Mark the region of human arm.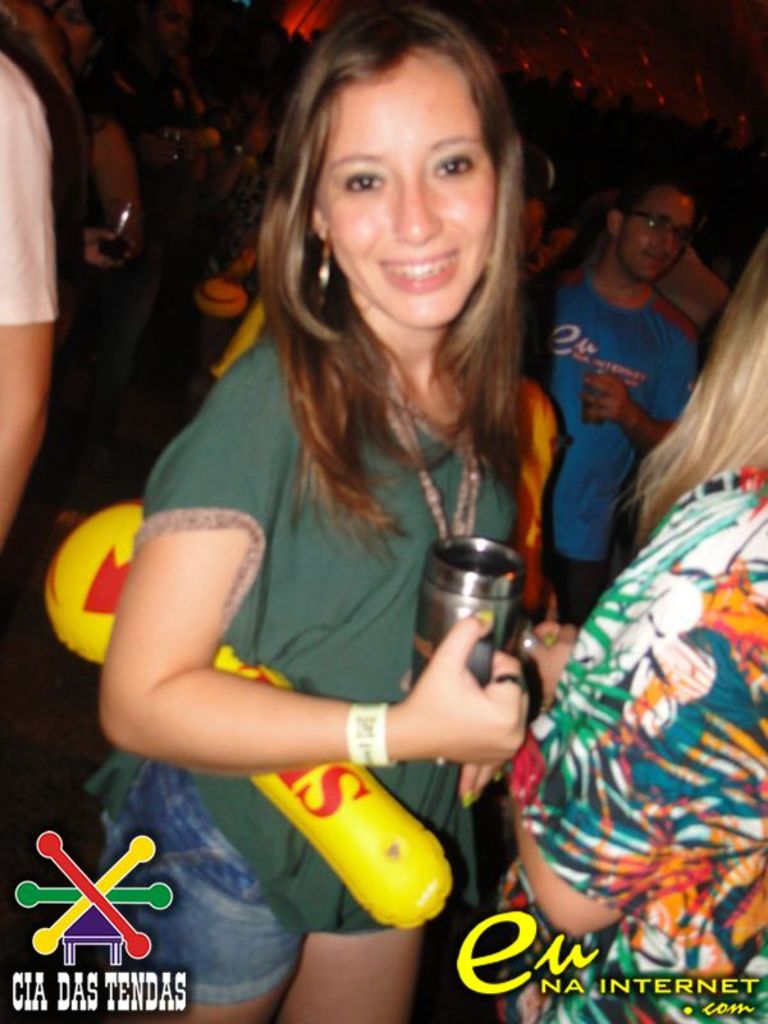
Region: (561,369,681,444).
